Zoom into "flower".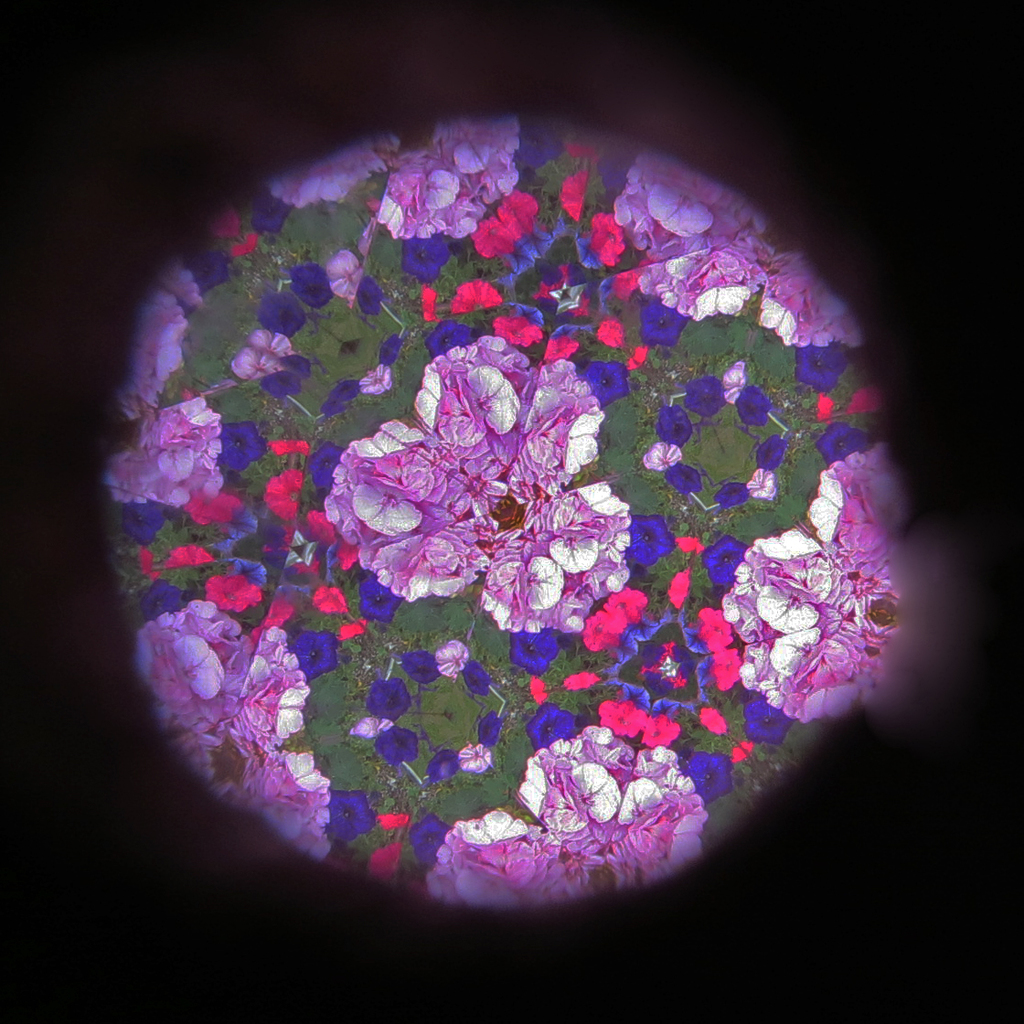
Zoom target: select_region(642, 716, 677, 752).
